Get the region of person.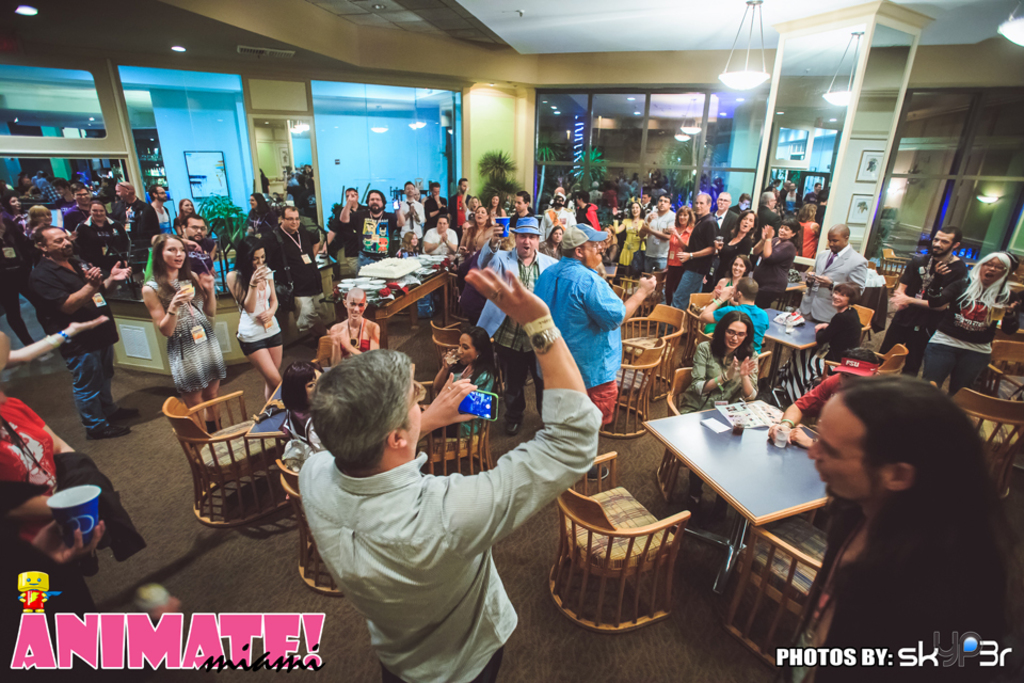
bbox=(537, 194, 574, 242).
